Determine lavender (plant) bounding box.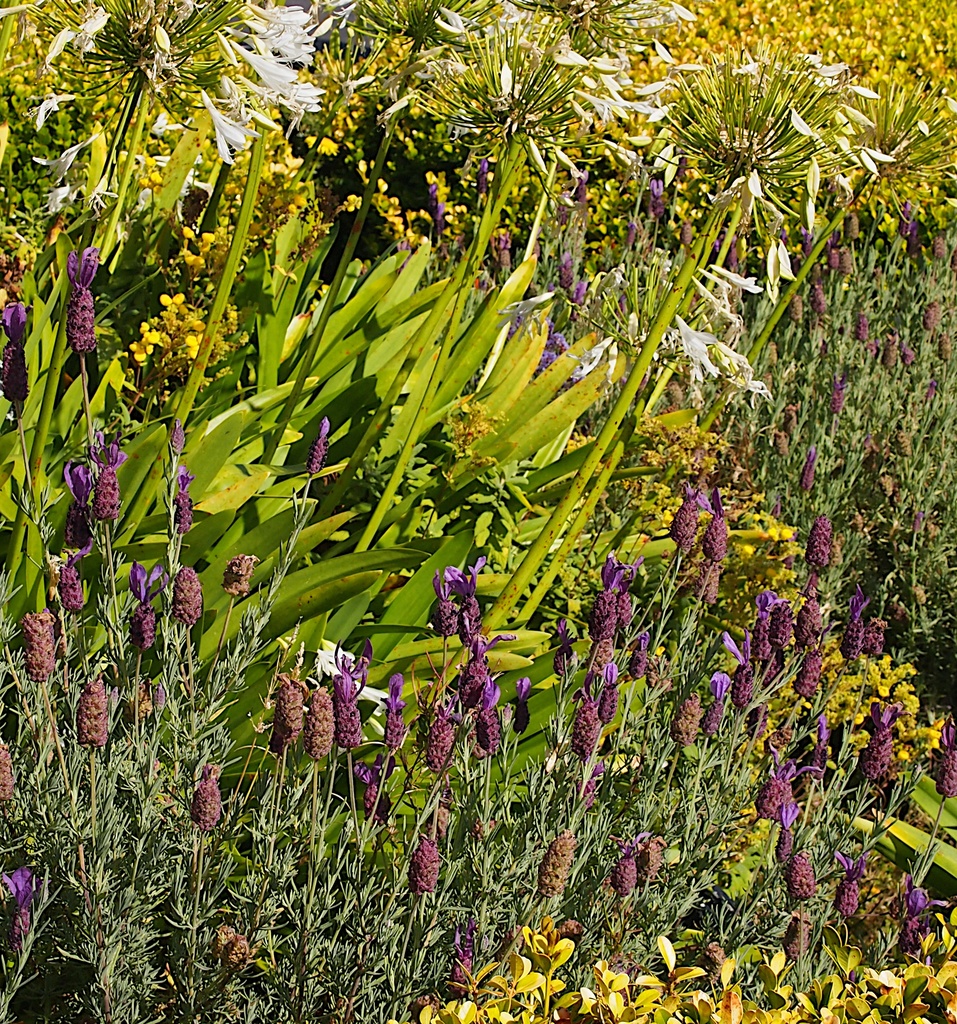
Determined: [left=395, top=826, right=437, bottom=927].
